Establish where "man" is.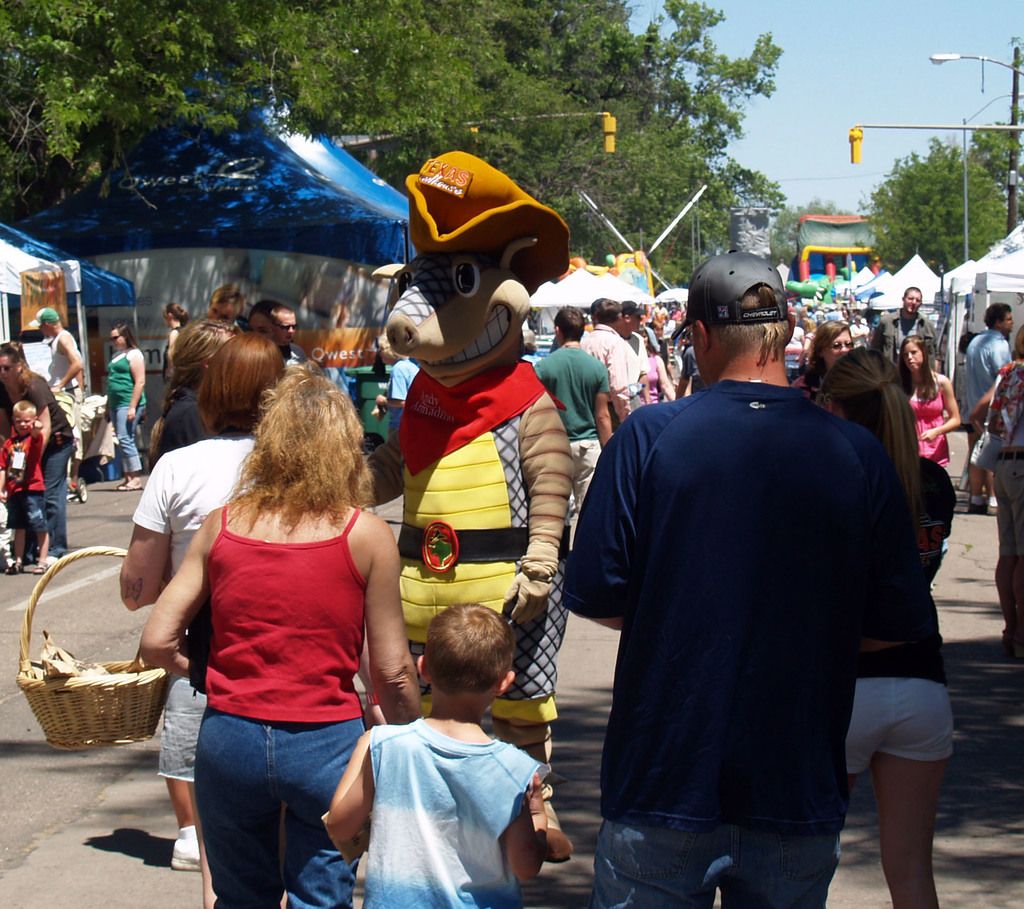
Established at 868,286,940,381.
